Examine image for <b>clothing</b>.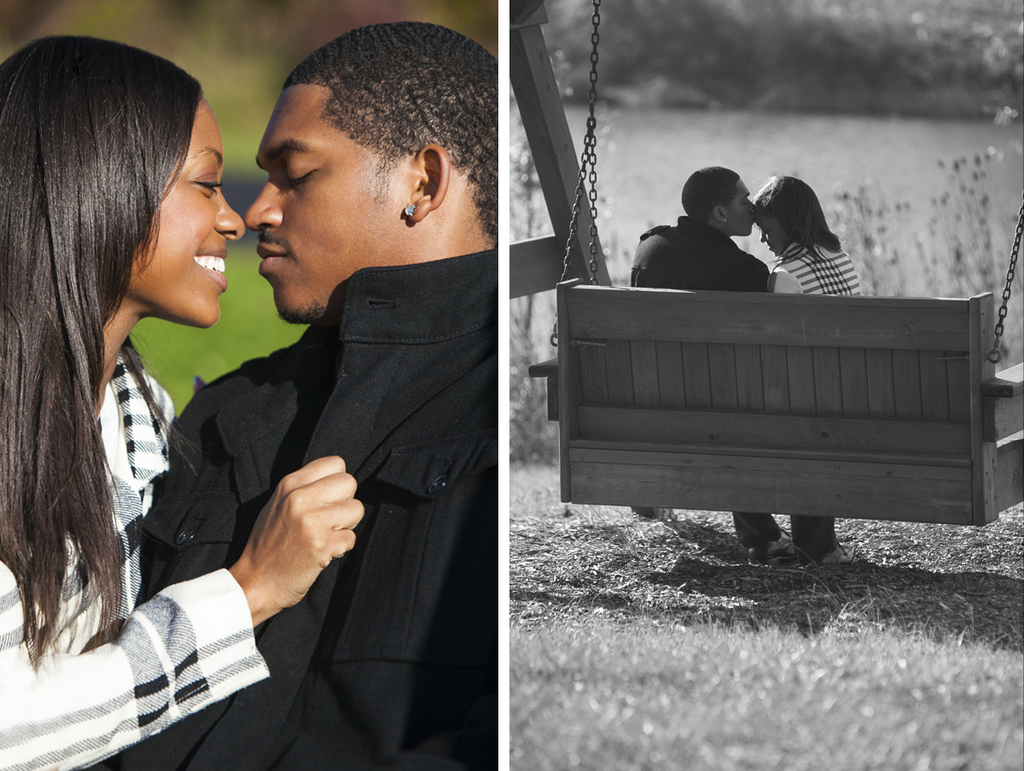
Examination result: left=143, top=248, right=492, bottom=770.
